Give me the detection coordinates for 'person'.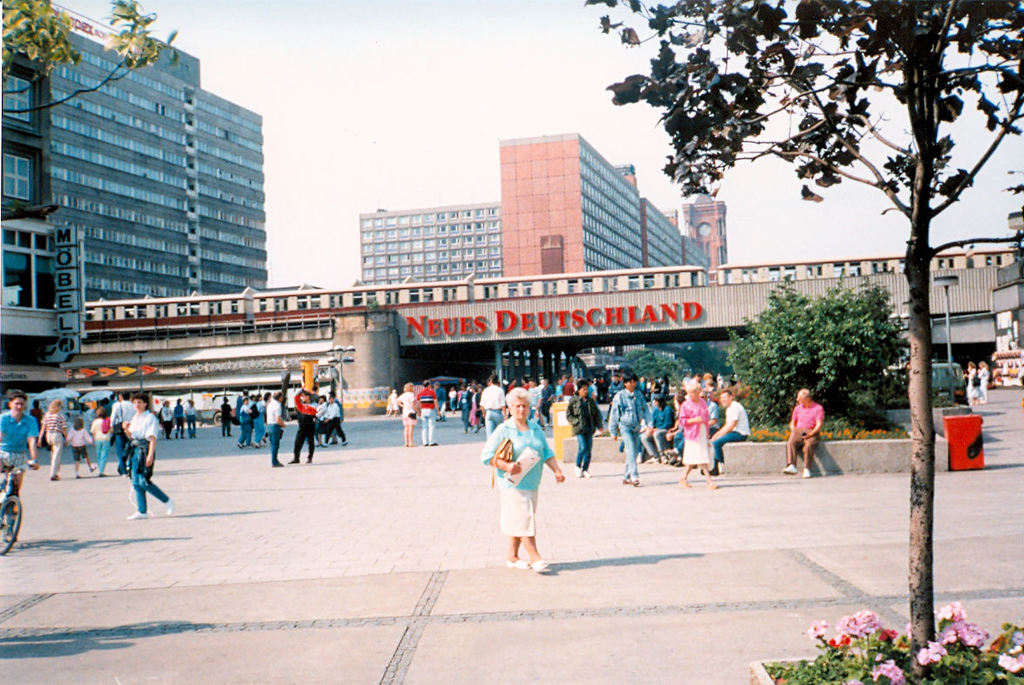
box=[679, 373, 714, 490].
